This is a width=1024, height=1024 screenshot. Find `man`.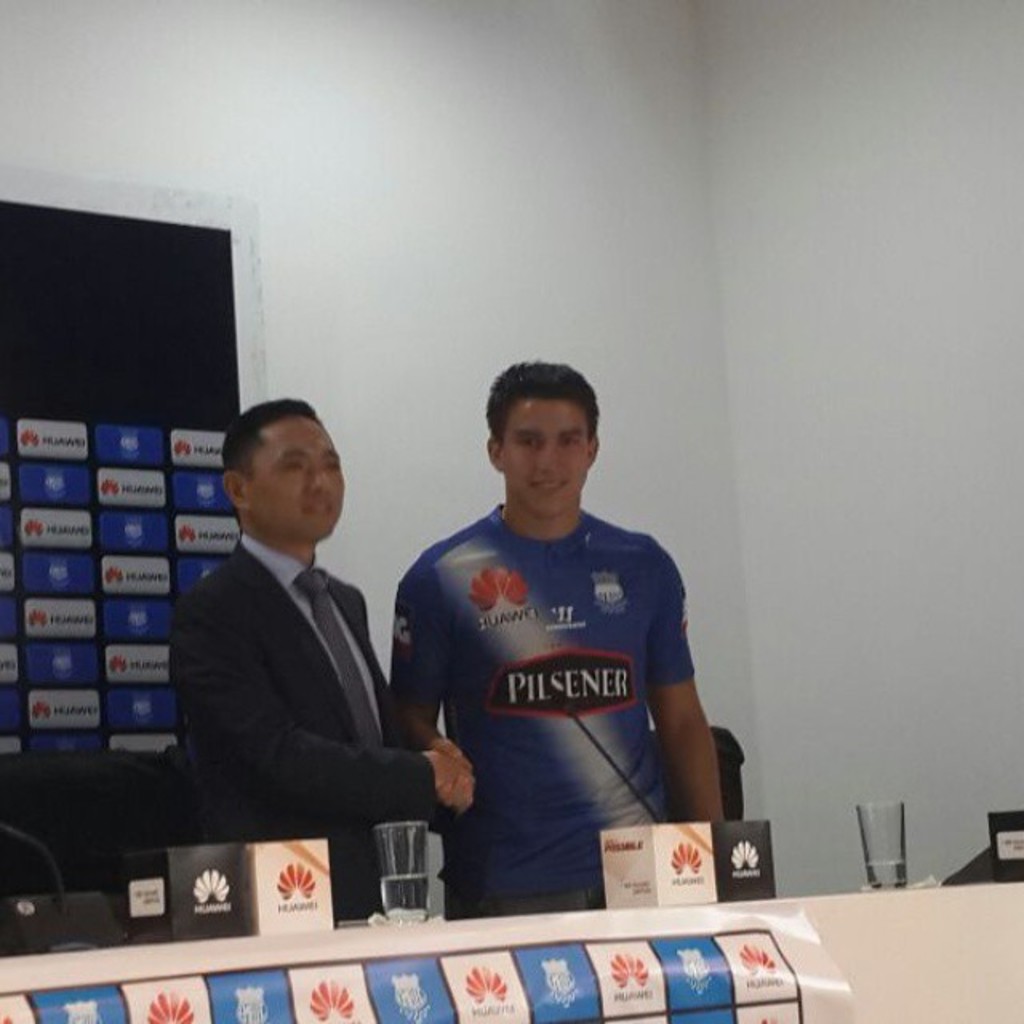
Bounding box: Rect(171, 398, 403, 922).
